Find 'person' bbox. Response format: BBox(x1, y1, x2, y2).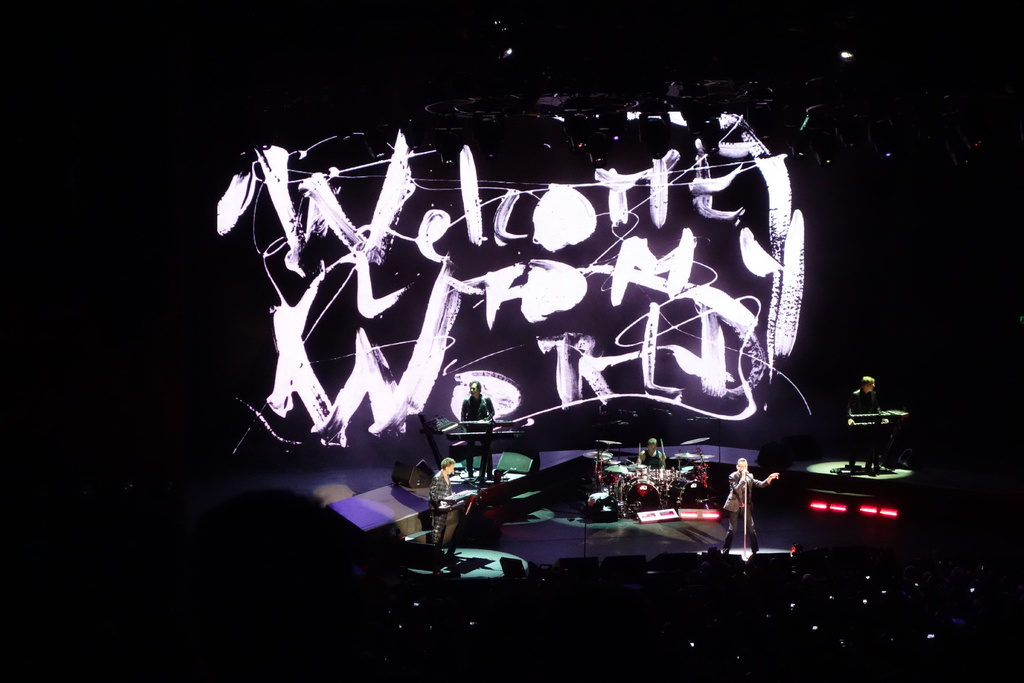
BBox(722, 458, 781, 552).
